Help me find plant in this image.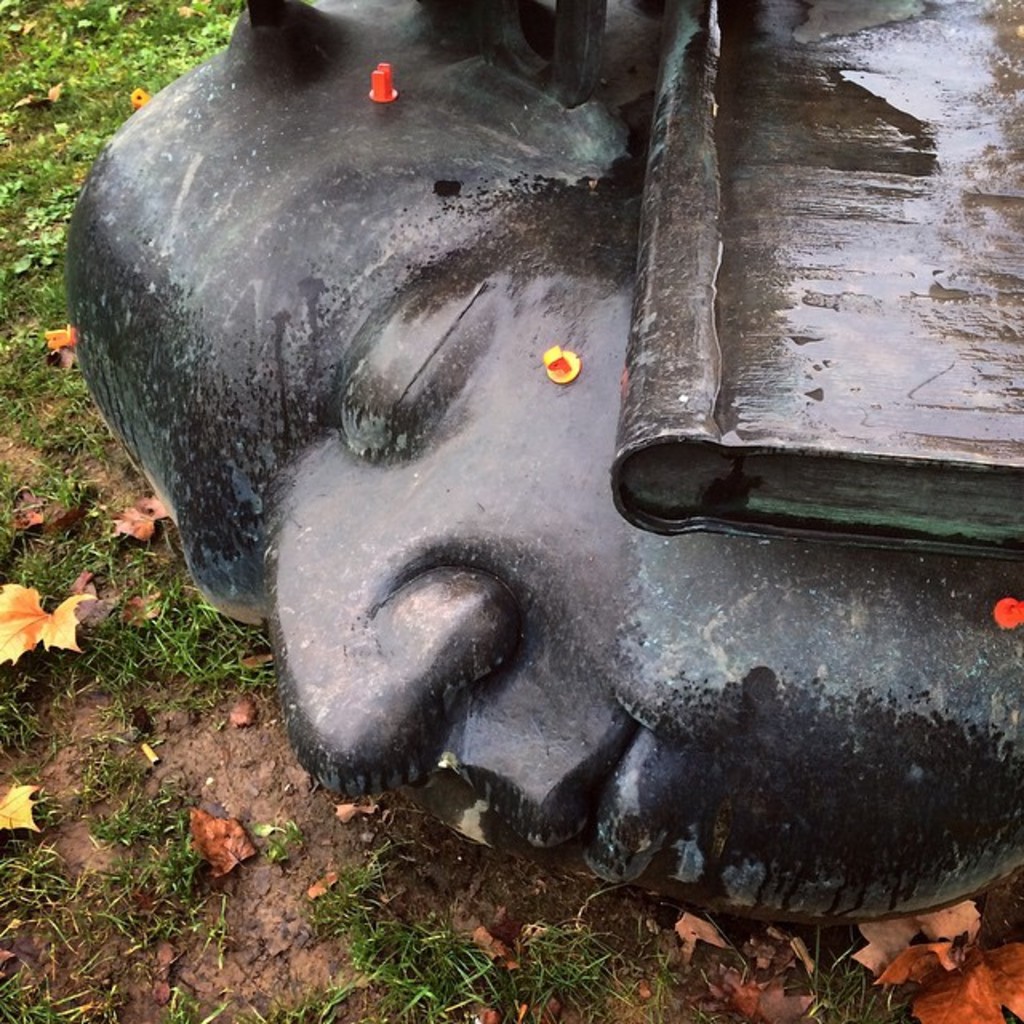
Found it: box(523, 910, 653, 1000).
